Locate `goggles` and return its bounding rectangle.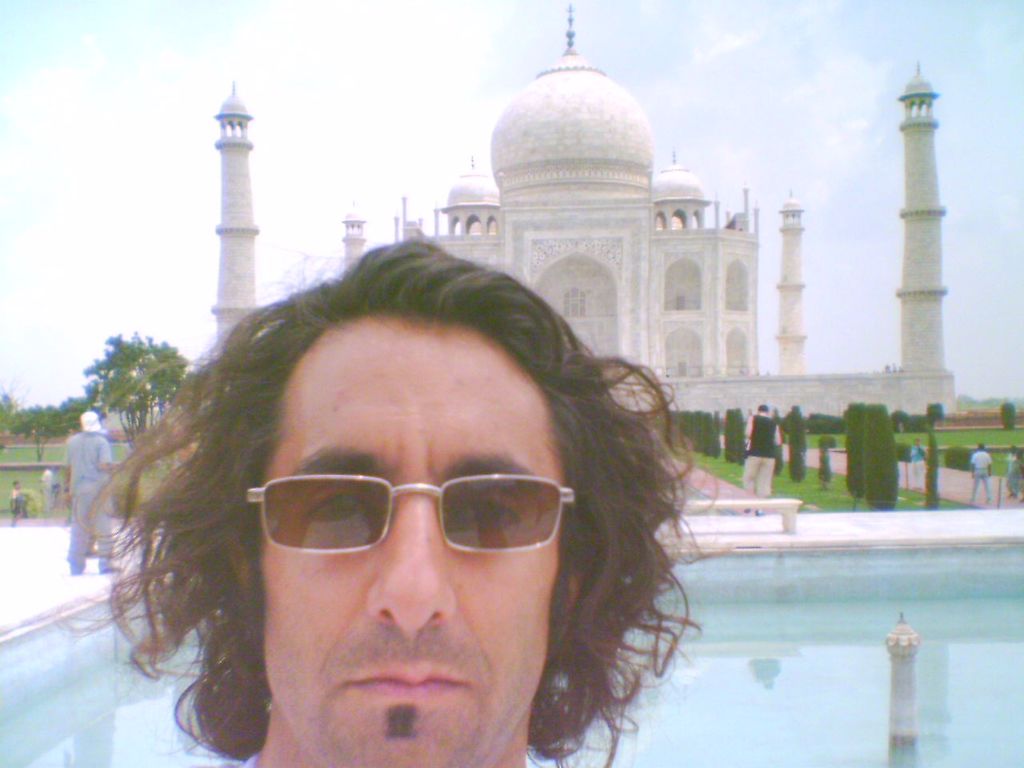
x1=236 y1=456 x2=577 y2=585.
